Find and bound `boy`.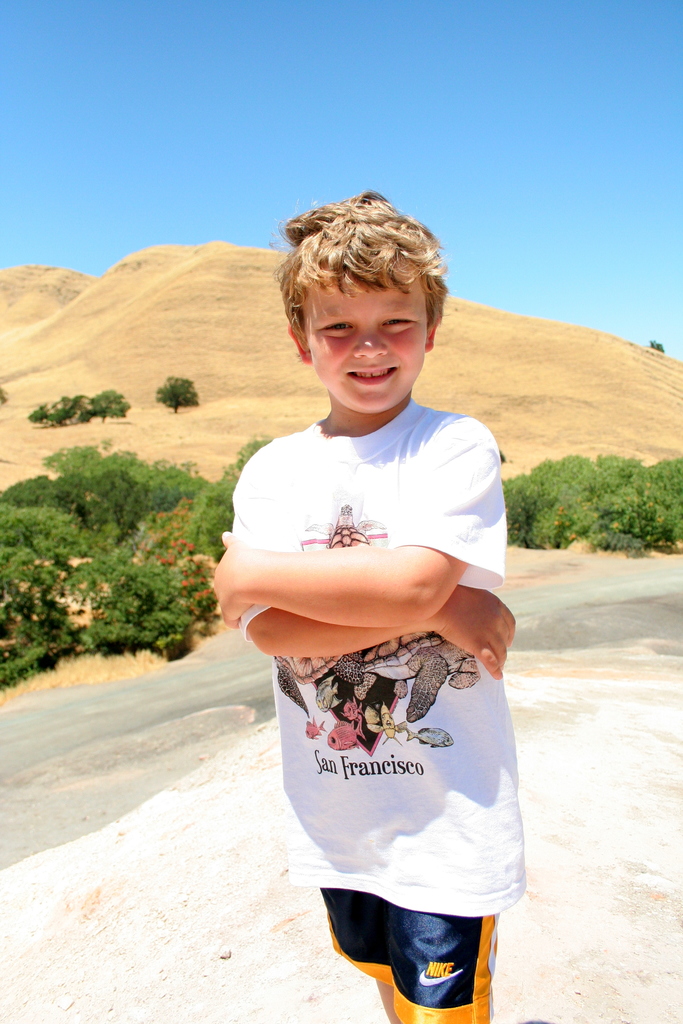
Bound: crop(195, 222, 521, 820).
